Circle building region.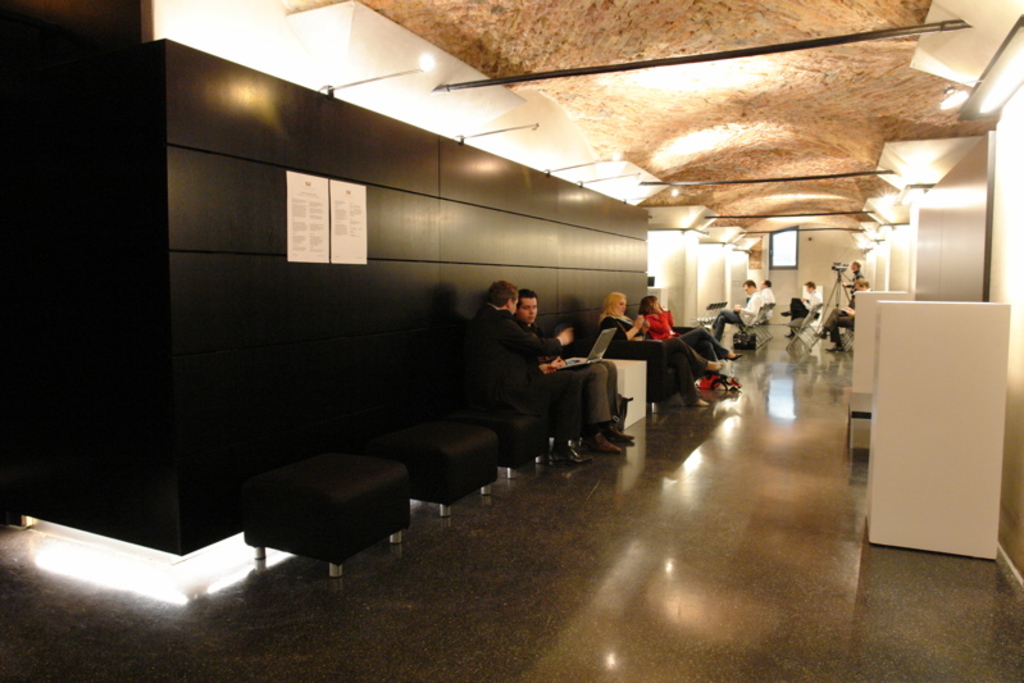
Region: x1=0, y1=0, x2=1023, y2=682.
